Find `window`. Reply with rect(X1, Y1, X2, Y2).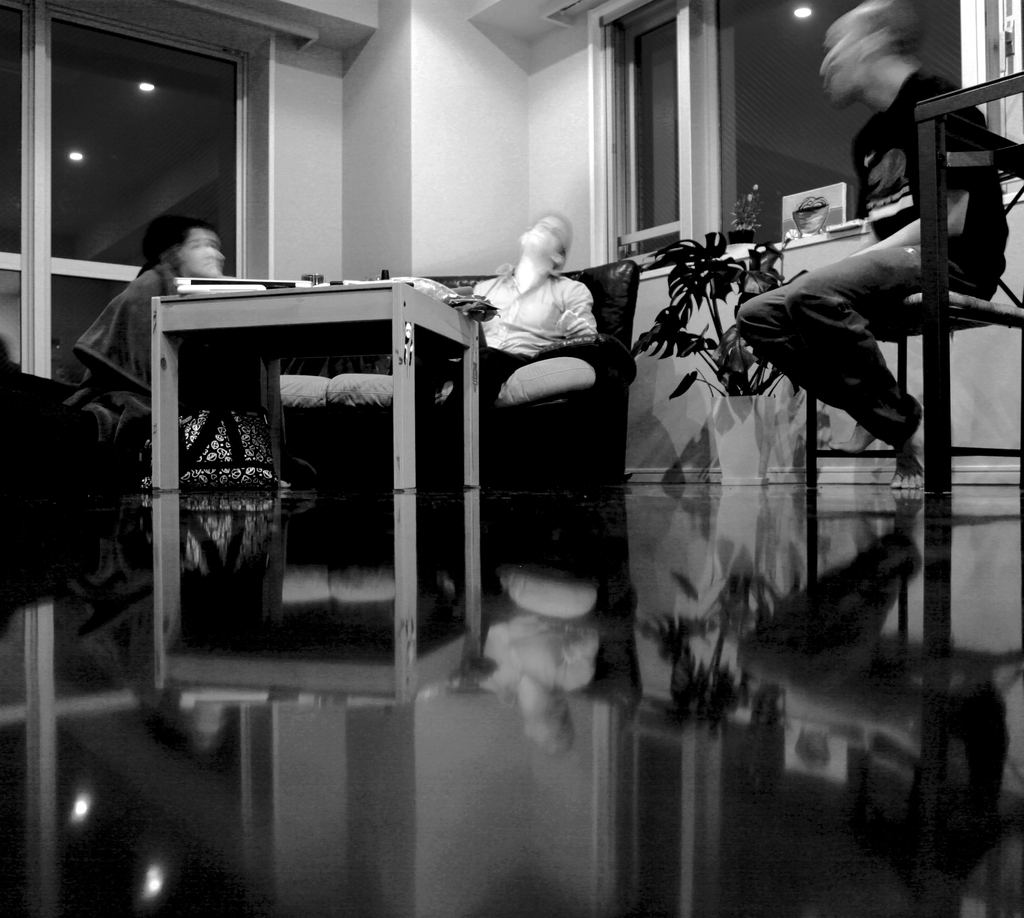
rect(588, 0, 1023, 287).
